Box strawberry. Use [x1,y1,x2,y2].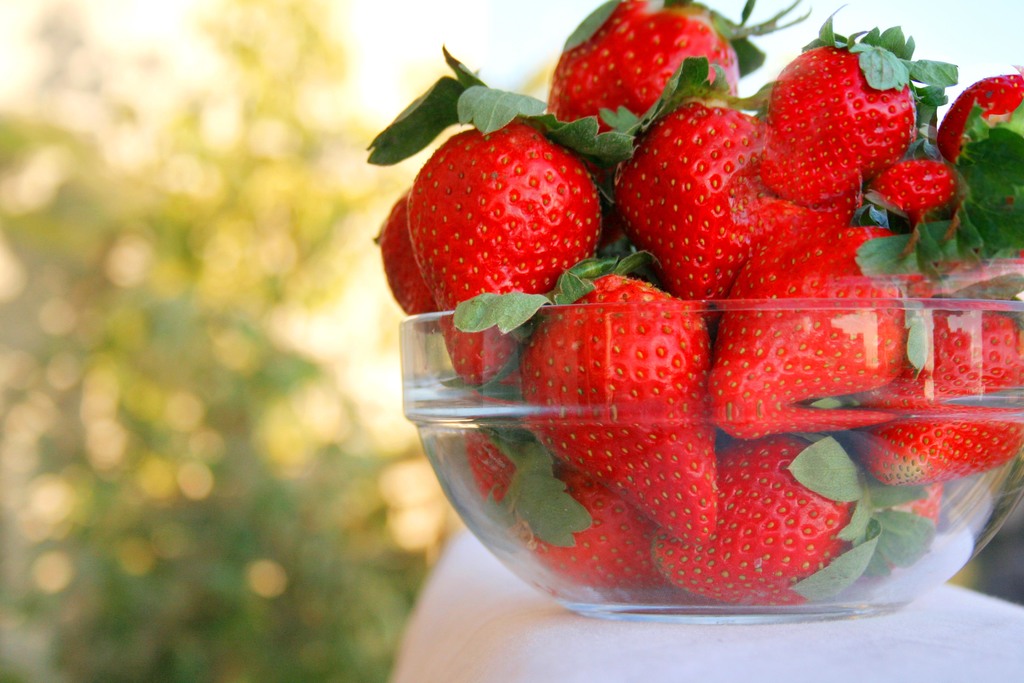
[379,183,454,327].
